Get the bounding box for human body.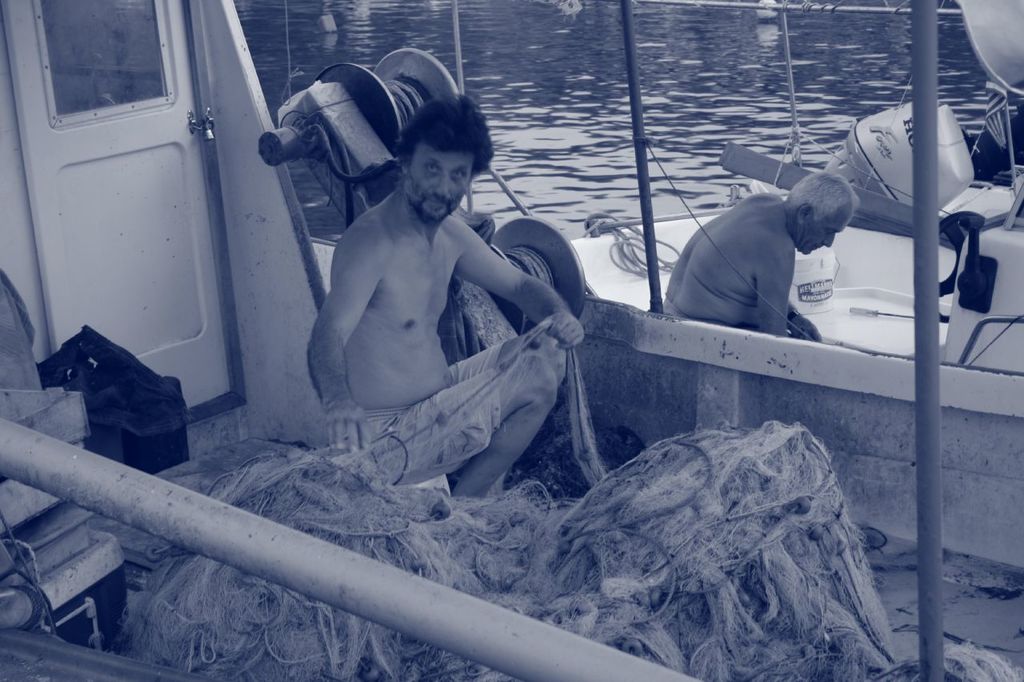
666, 166, 857, 336.
